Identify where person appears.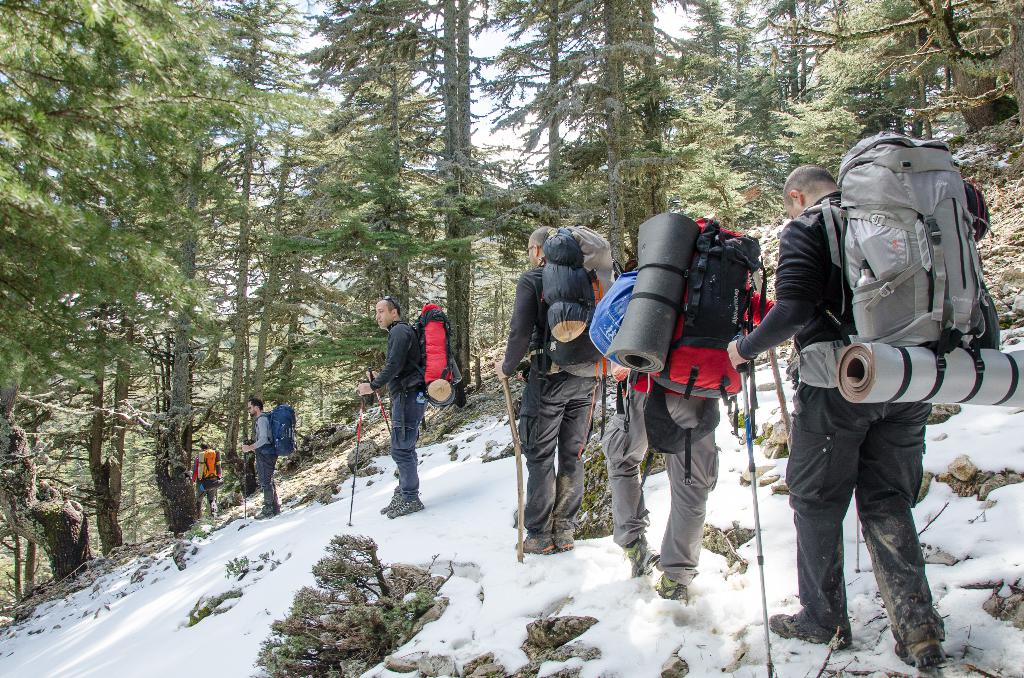
Appears at (502,216,602,554).
